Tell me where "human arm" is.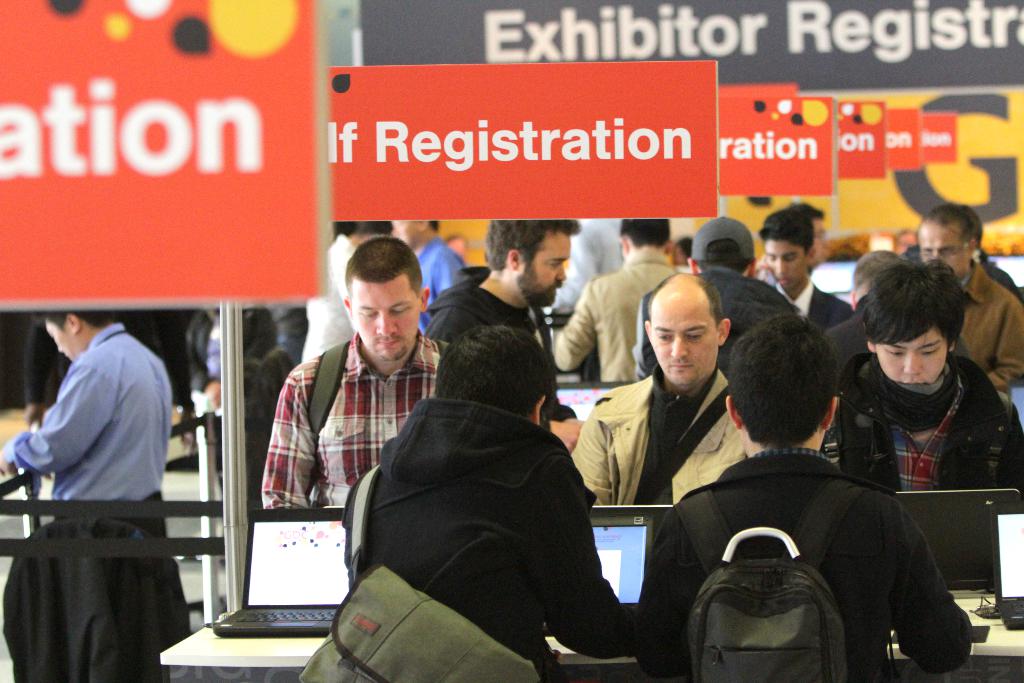
"human arm" is at detection(568, 394, 612, 504).
